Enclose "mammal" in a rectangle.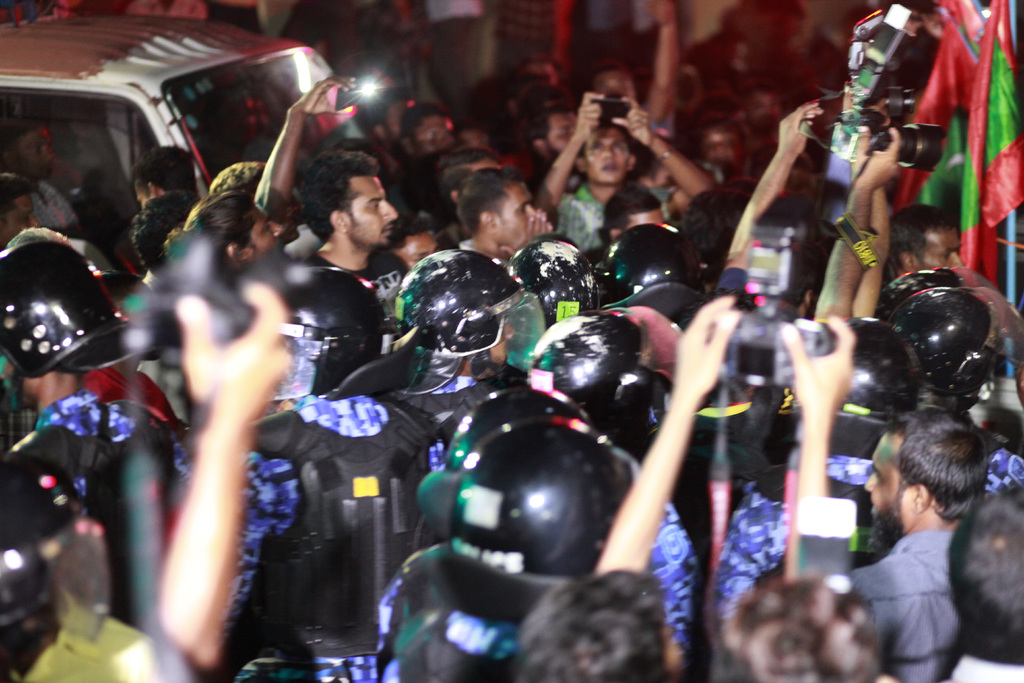
detection(727, 567, 909, 682).
